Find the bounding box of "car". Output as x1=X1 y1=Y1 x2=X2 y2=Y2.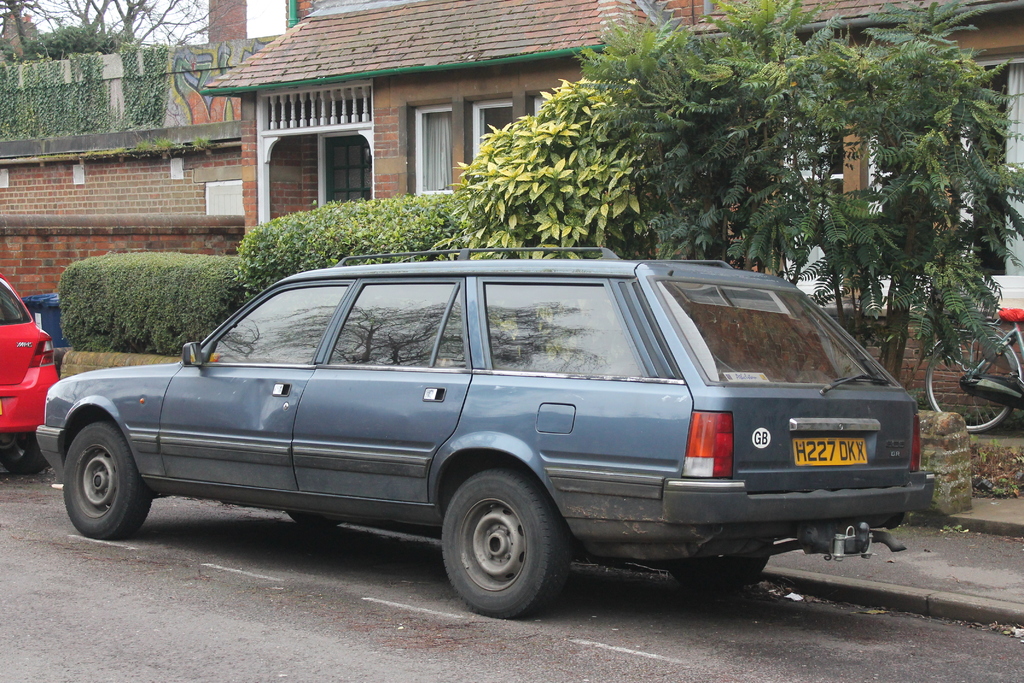
x1=27 y1=254 x2=934 y2=625.
